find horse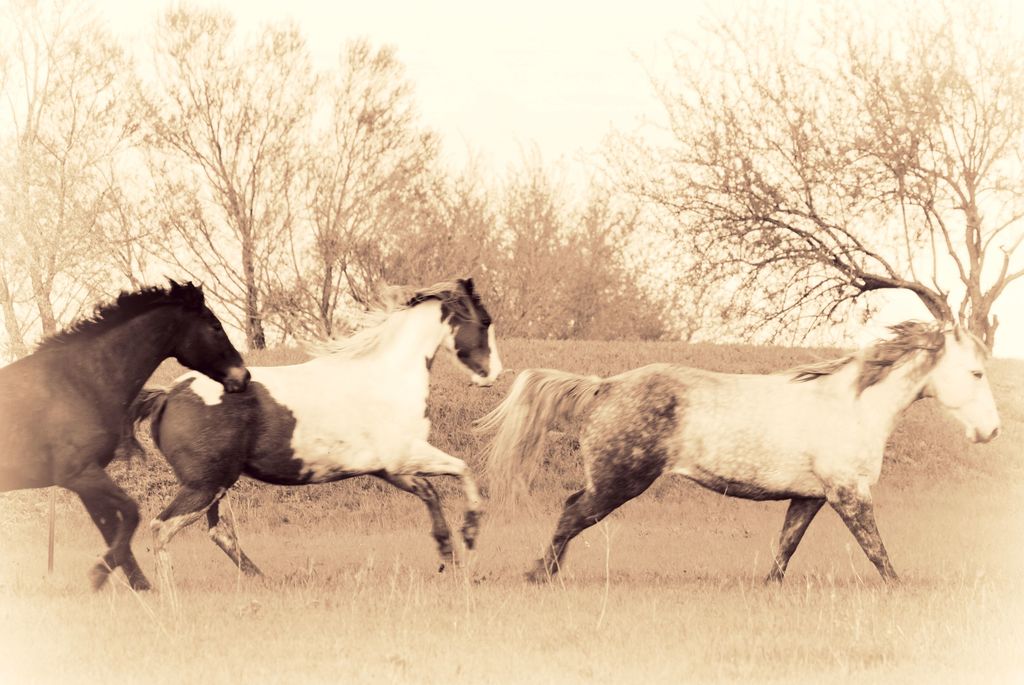
Rect(0, 274, 254, 595)
